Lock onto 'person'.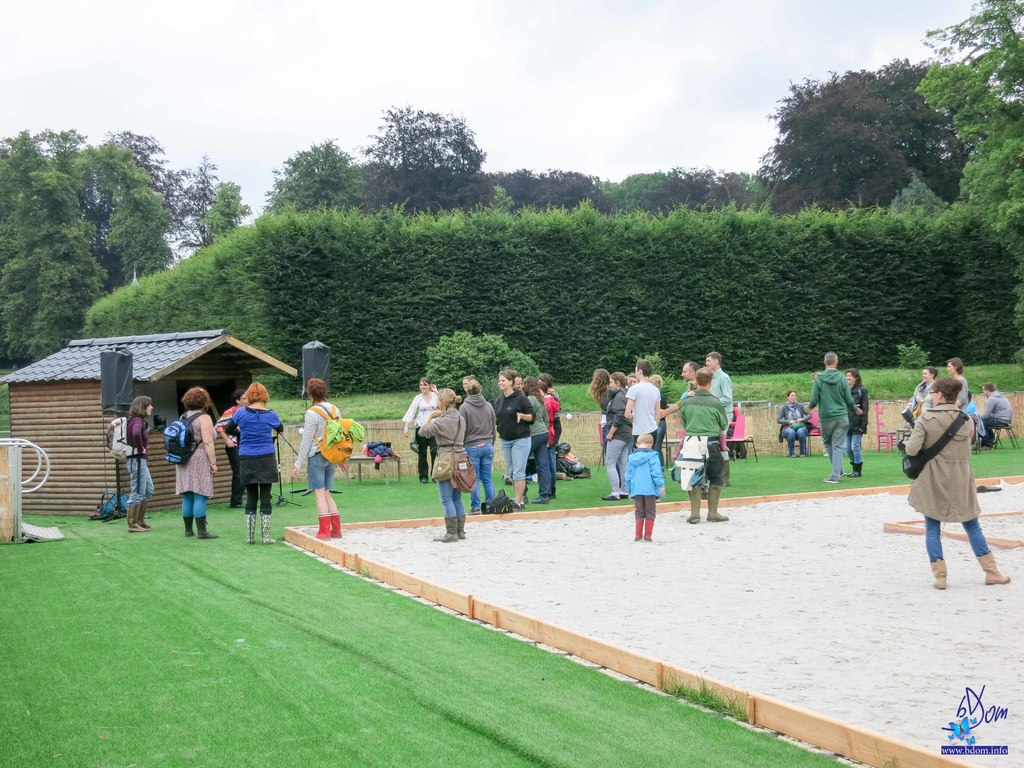
Locked: rect(220, 392, 244, 508).
